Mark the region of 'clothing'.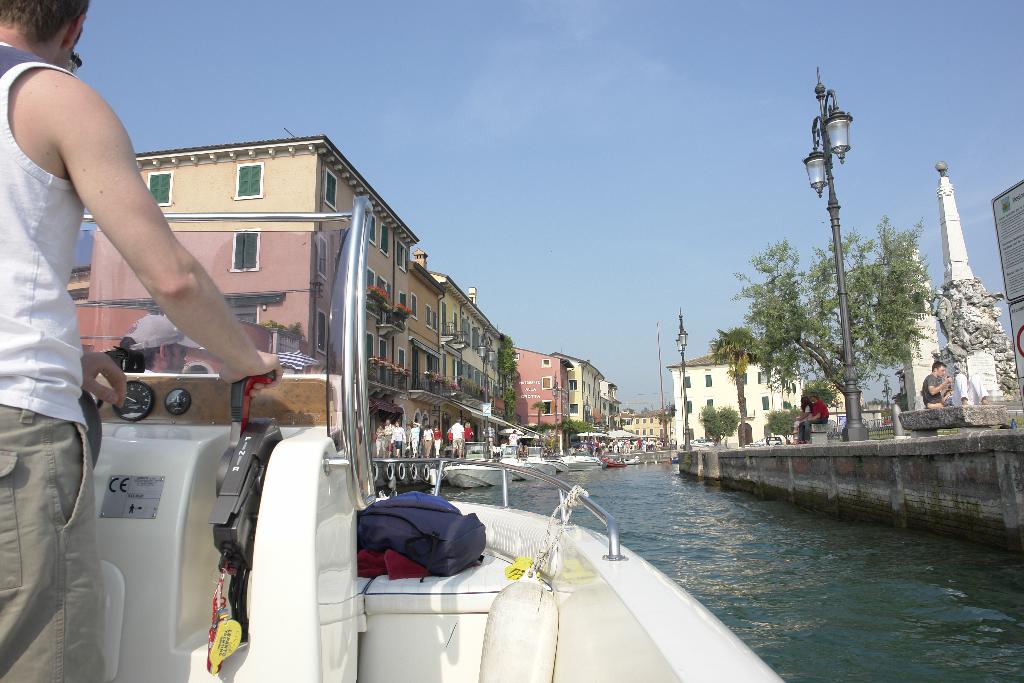
Region: rect(433, 429, 442, 453).
